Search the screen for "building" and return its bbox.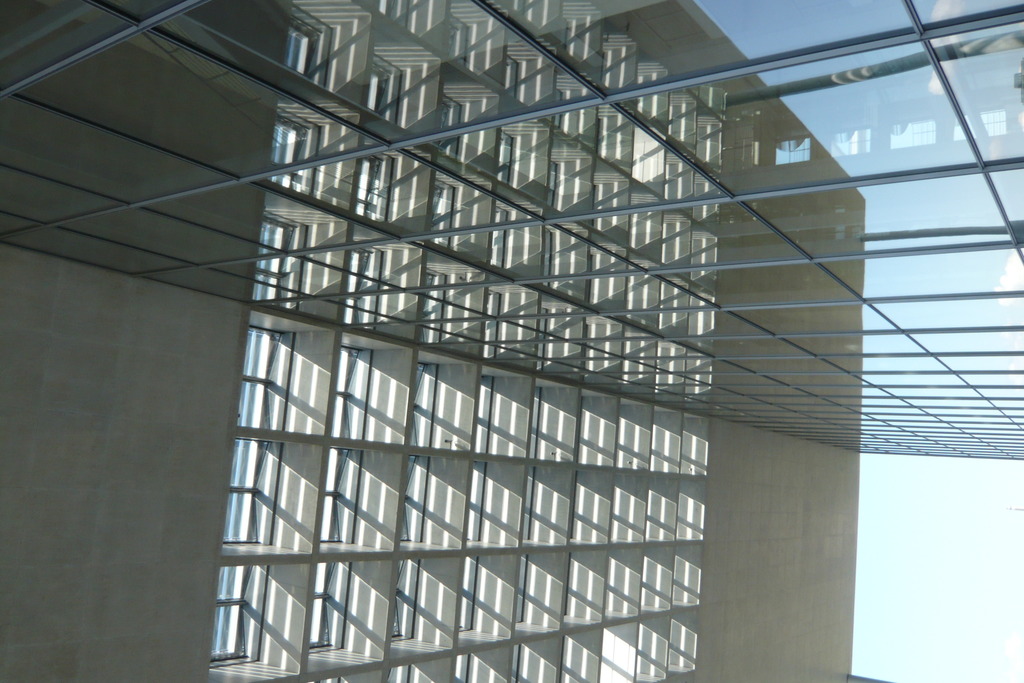
Found: l=0, t=0, r=865, b=682.
